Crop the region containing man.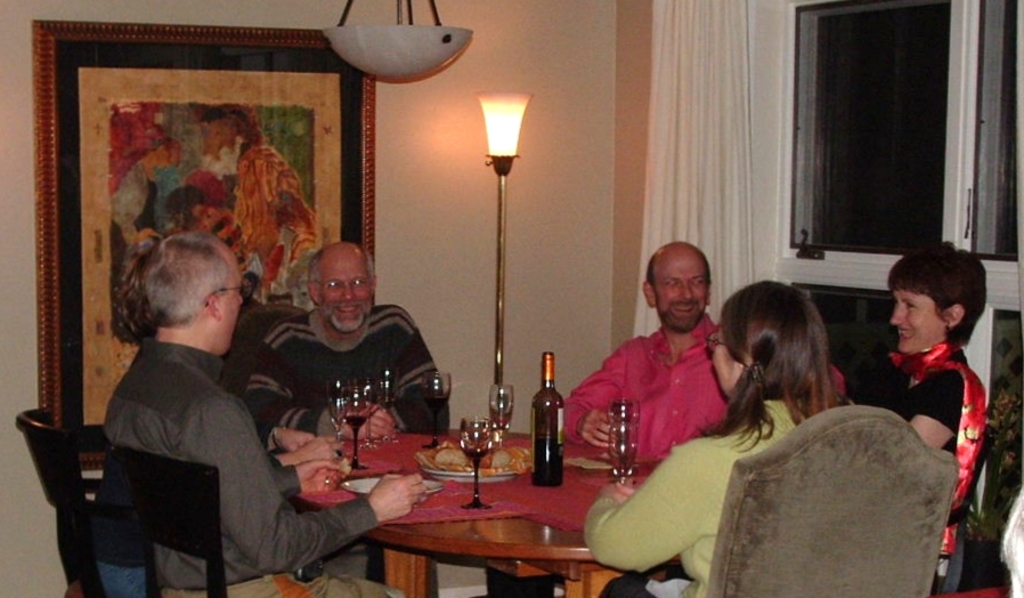
Crop region: BBox(238, 241, 446, 582).
